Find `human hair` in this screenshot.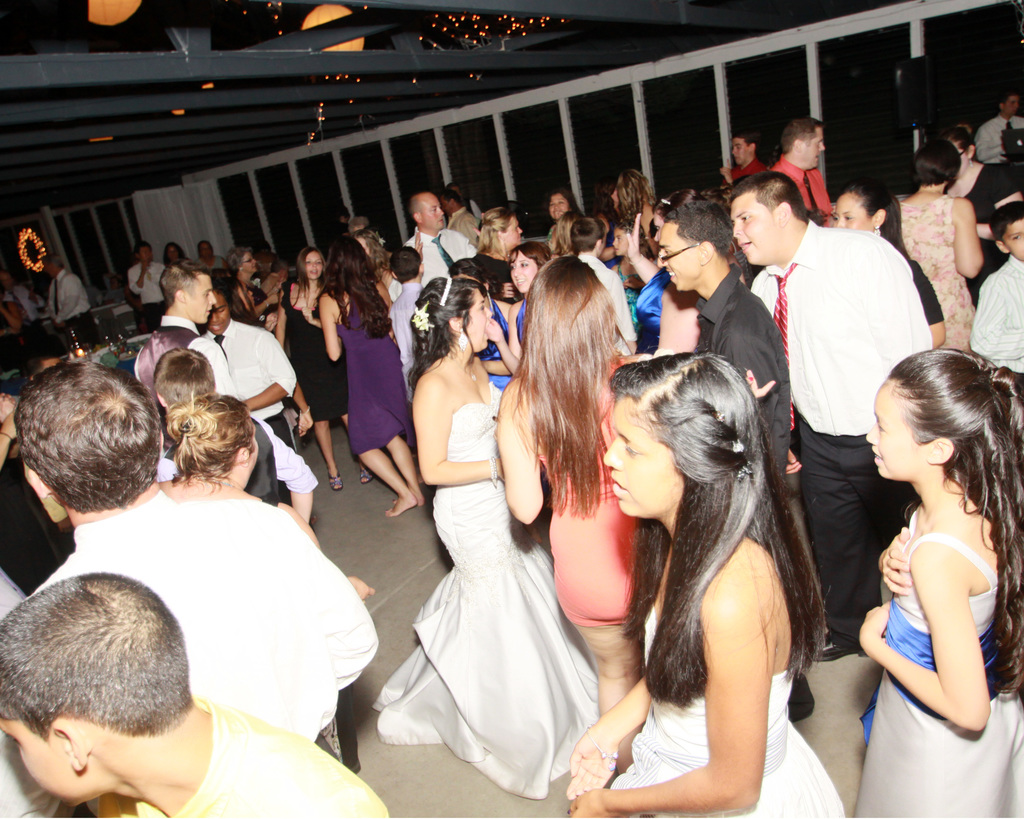
The bounding box for `human hair` is l=666, t=198, r=735, b=264.
